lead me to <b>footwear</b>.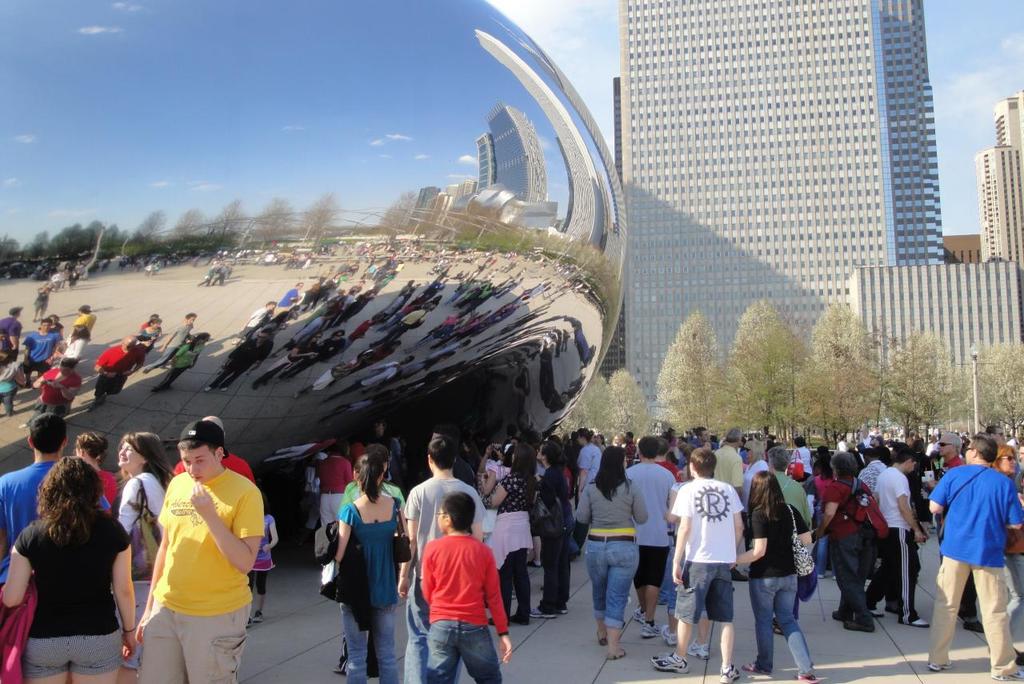
Lead to rect(648, 651, 690, 670).
